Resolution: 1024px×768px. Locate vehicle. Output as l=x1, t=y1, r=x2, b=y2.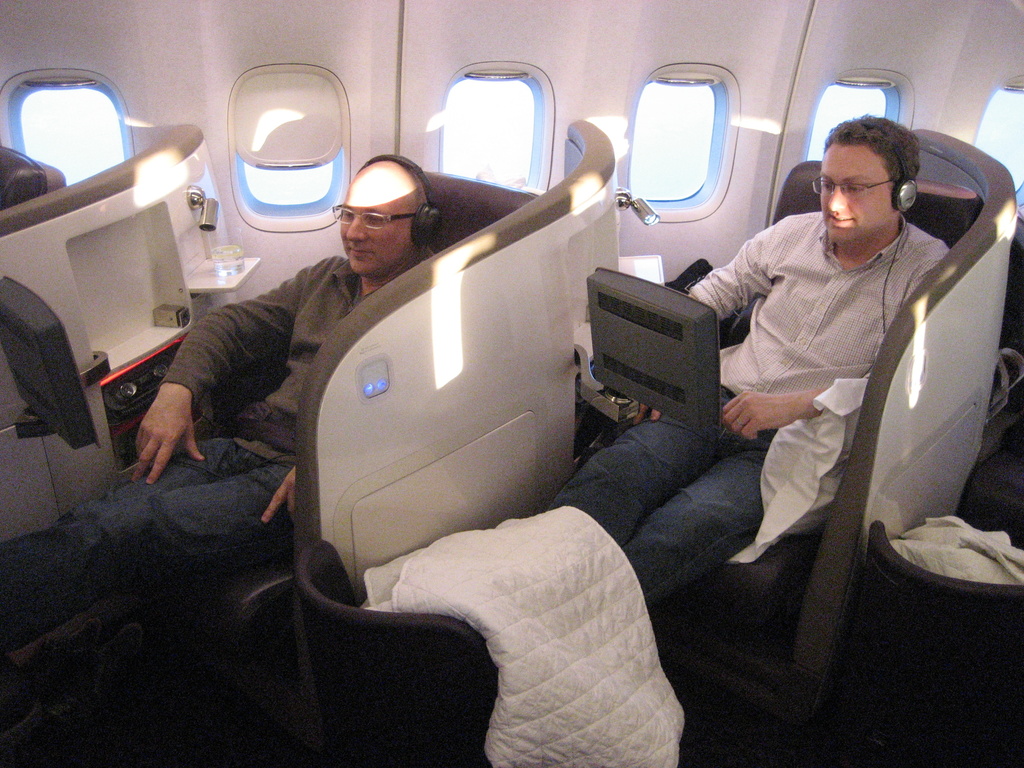
l=0, t=0, r=1023, b=767.
